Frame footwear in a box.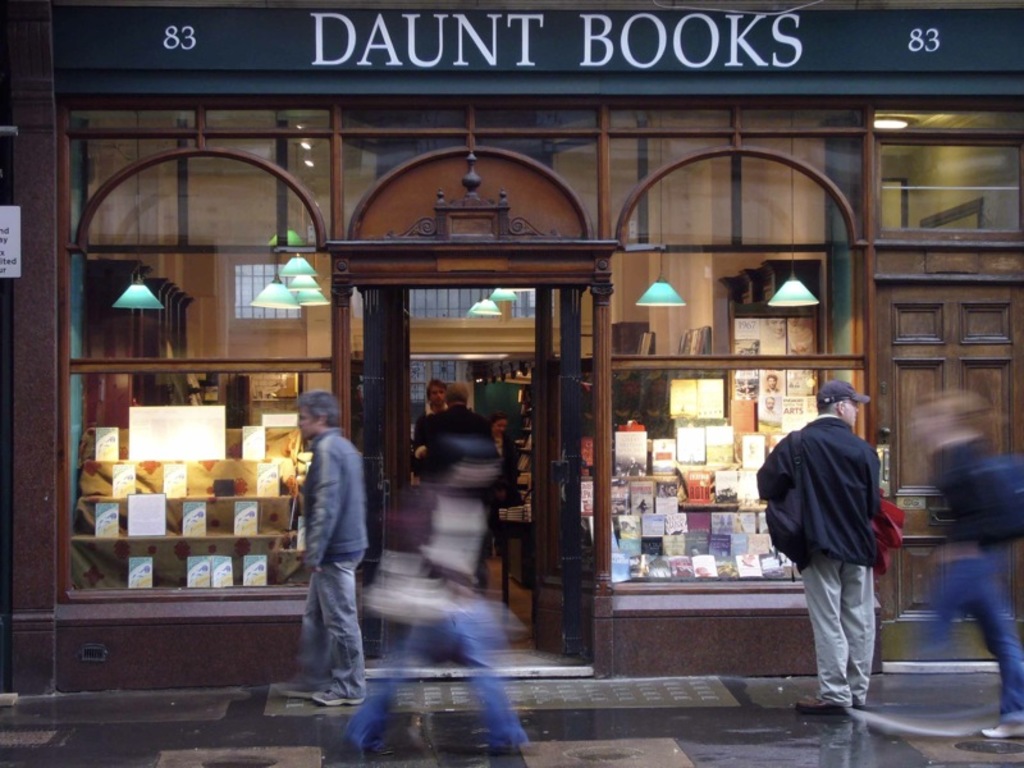
(x1=978, y1=719, x2=1023, y2=741).
